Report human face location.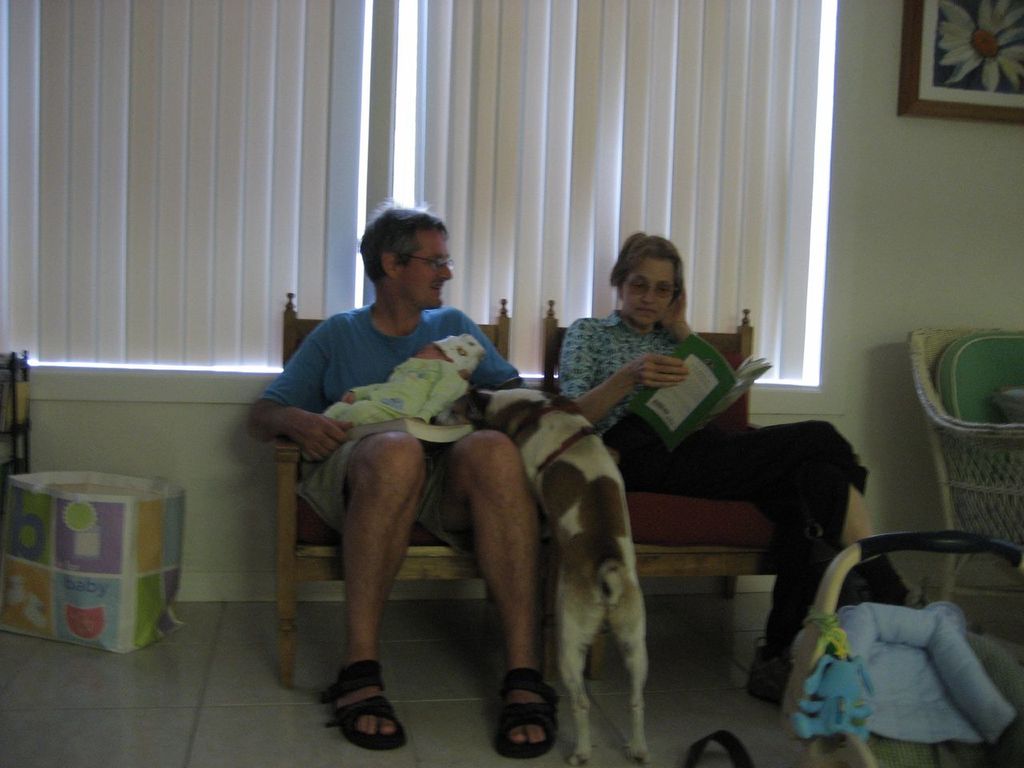
Report: (x1=618, y1=255, x2=674, y2=327).
